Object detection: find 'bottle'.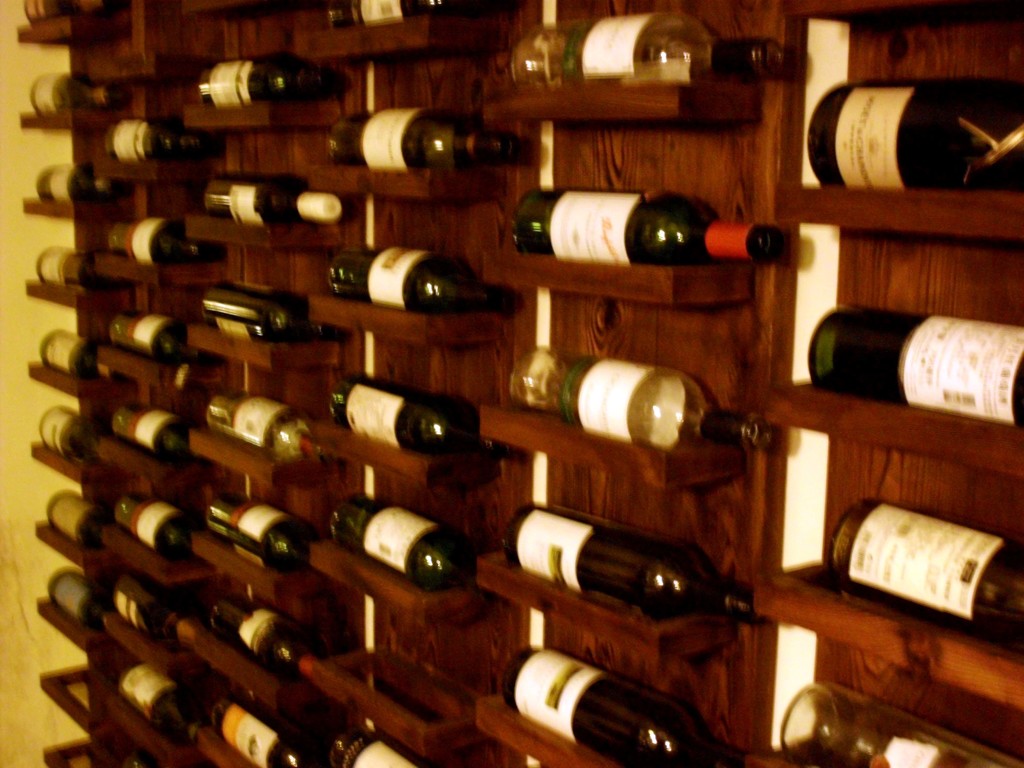
(103,115,211,168).
